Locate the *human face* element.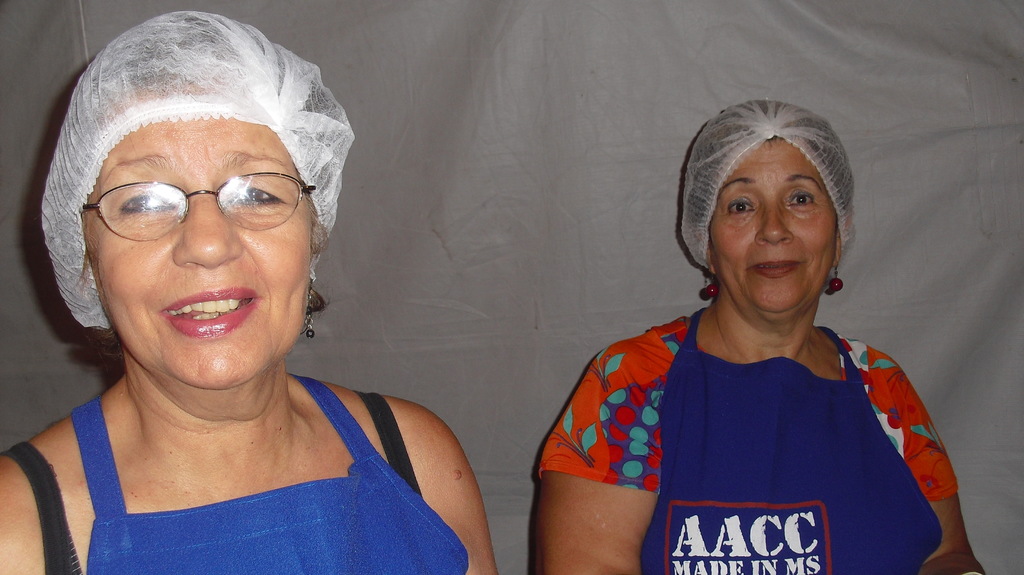
Element bbox: pyautogui.locateOnScreen(691, 134, 851, 326).
